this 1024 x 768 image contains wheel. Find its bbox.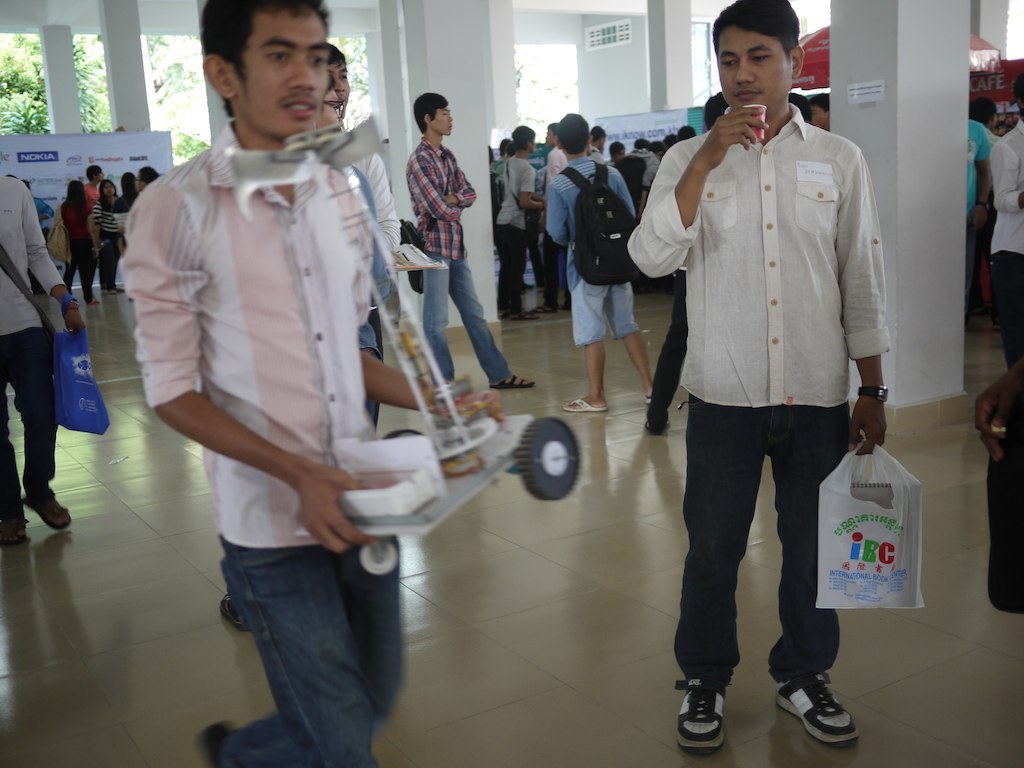
left=361, top=543, right=399, bottom=575.
